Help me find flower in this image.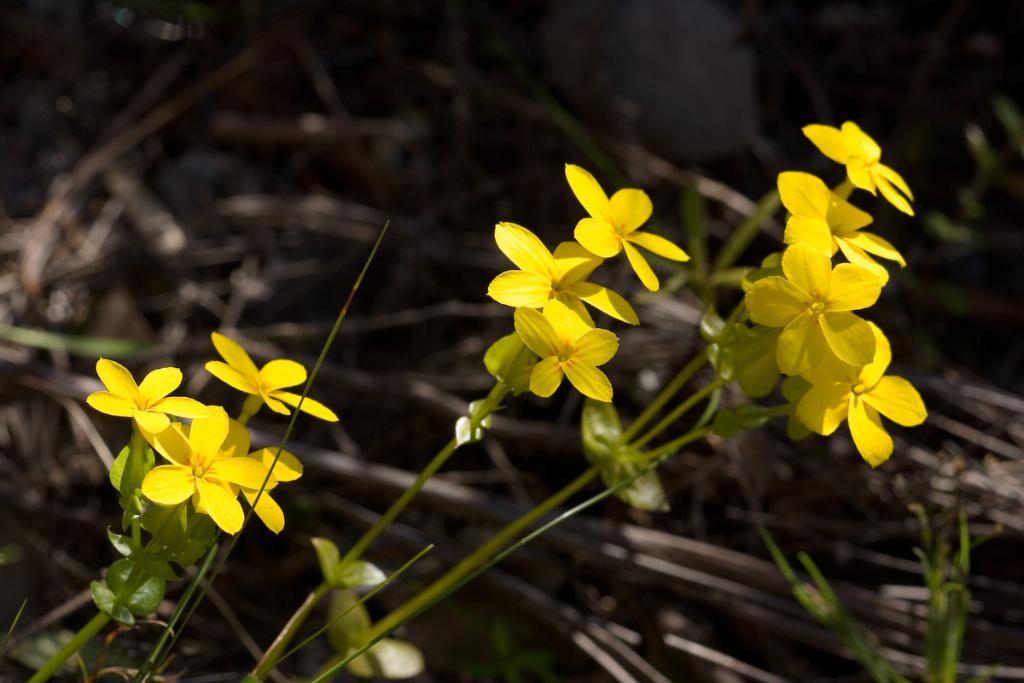
Found it: 794 321 920 458.
